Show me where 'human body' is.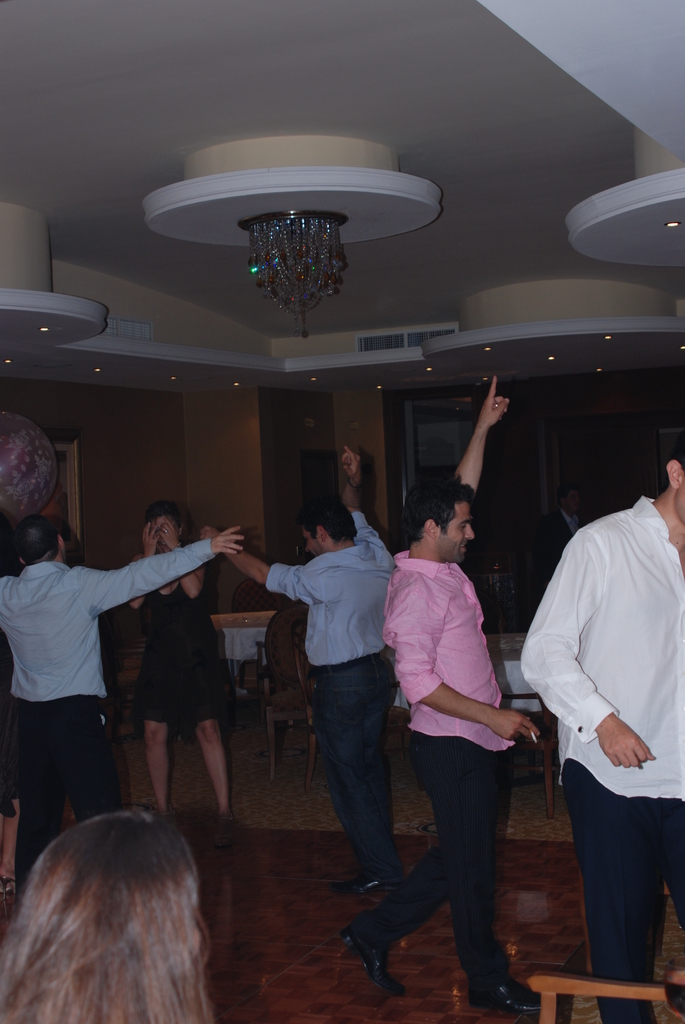
'human body' is at (120,522,233,815).
